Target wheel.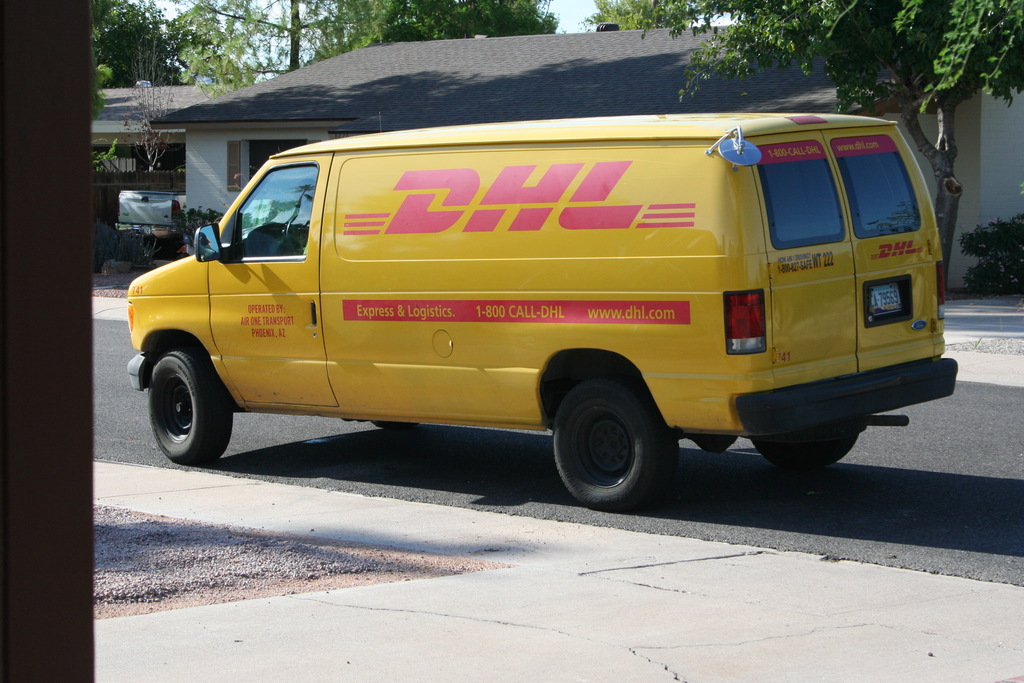
Target region: rect(147, 349, 229, 462).
